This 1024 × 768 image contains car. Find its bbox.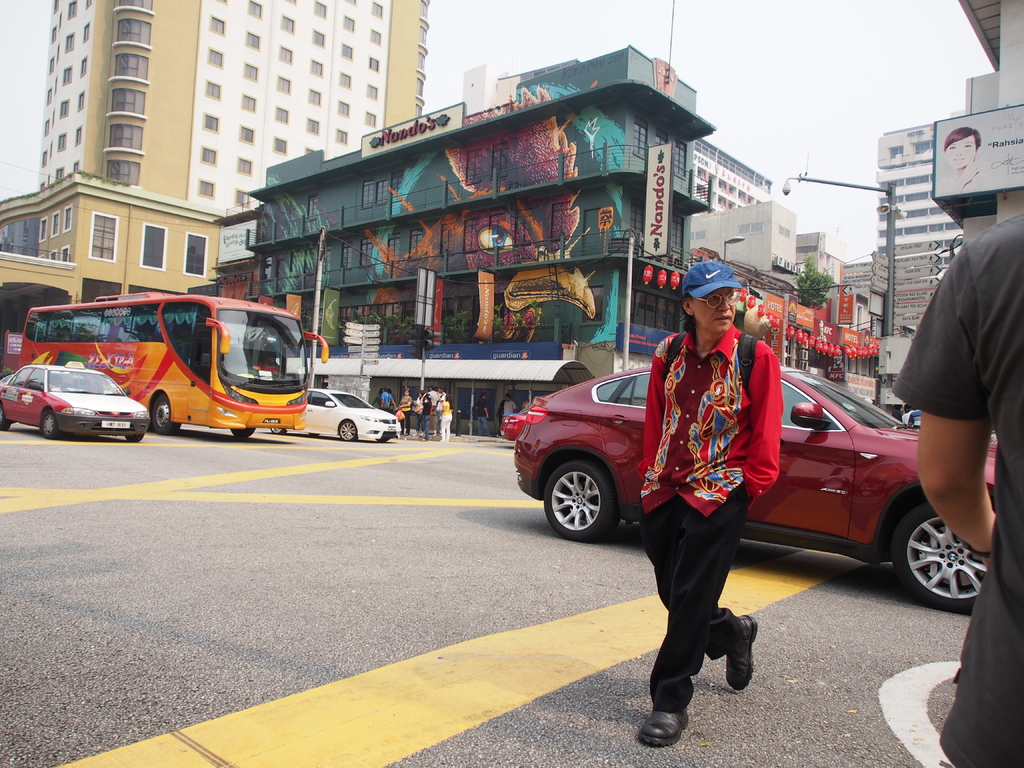
Rect(0, 362, 152, 442).
